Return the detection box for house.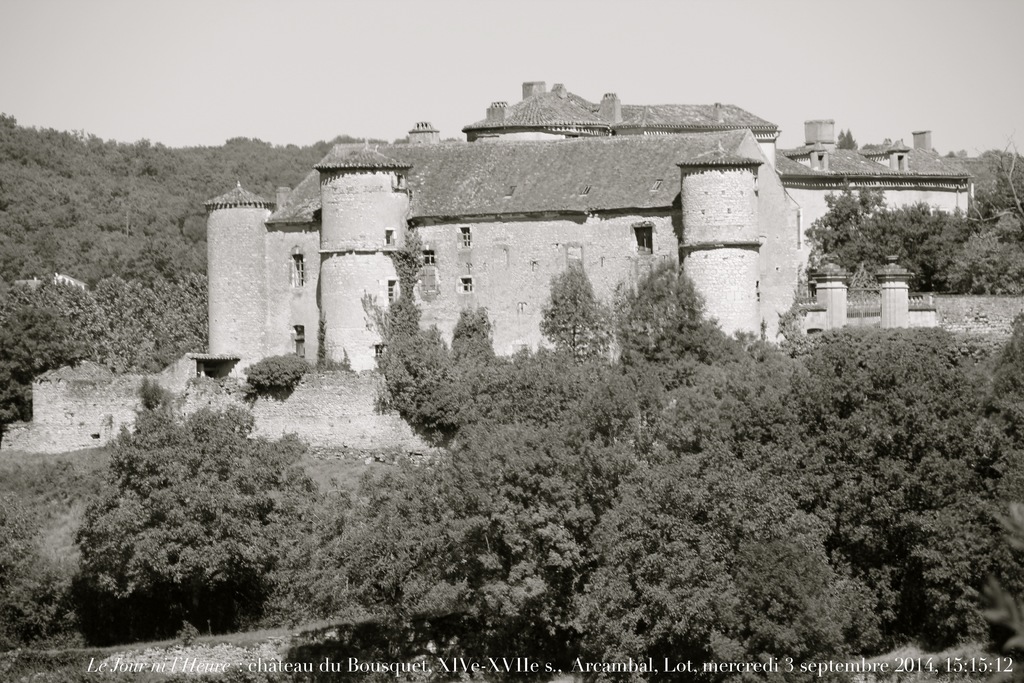
{"left": 215, "top": 91, "right": 996, "bottom": 395}.
